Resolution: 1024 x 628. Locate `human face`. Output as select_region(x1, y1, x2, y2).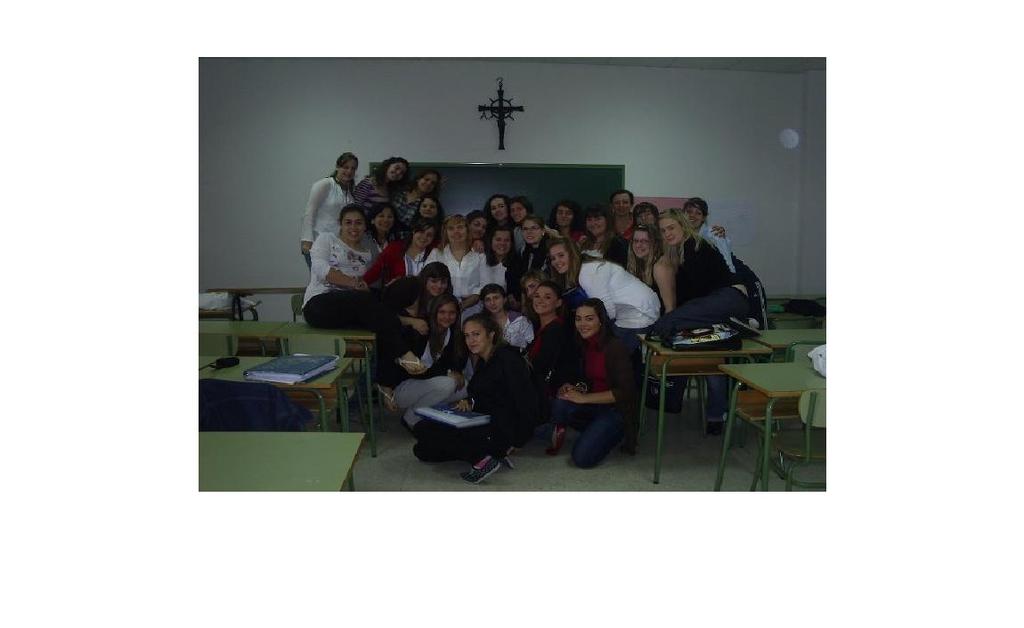
select_region(554, 208, 573, 229).
